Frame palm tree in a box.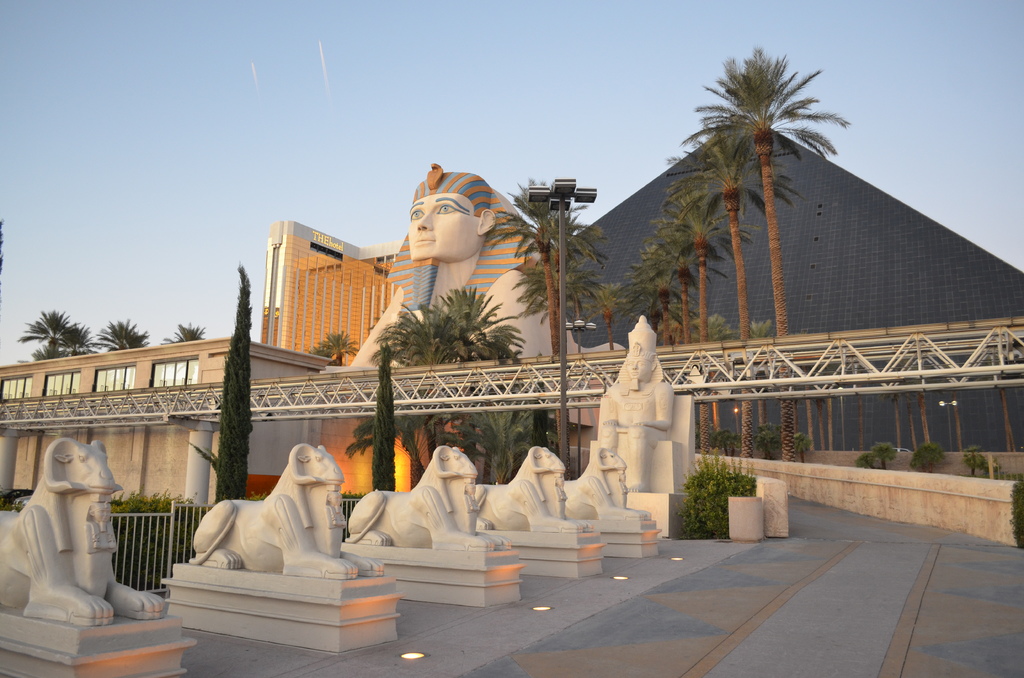
pyautogui.locateOnScreen(635, 43, 889, 432).
